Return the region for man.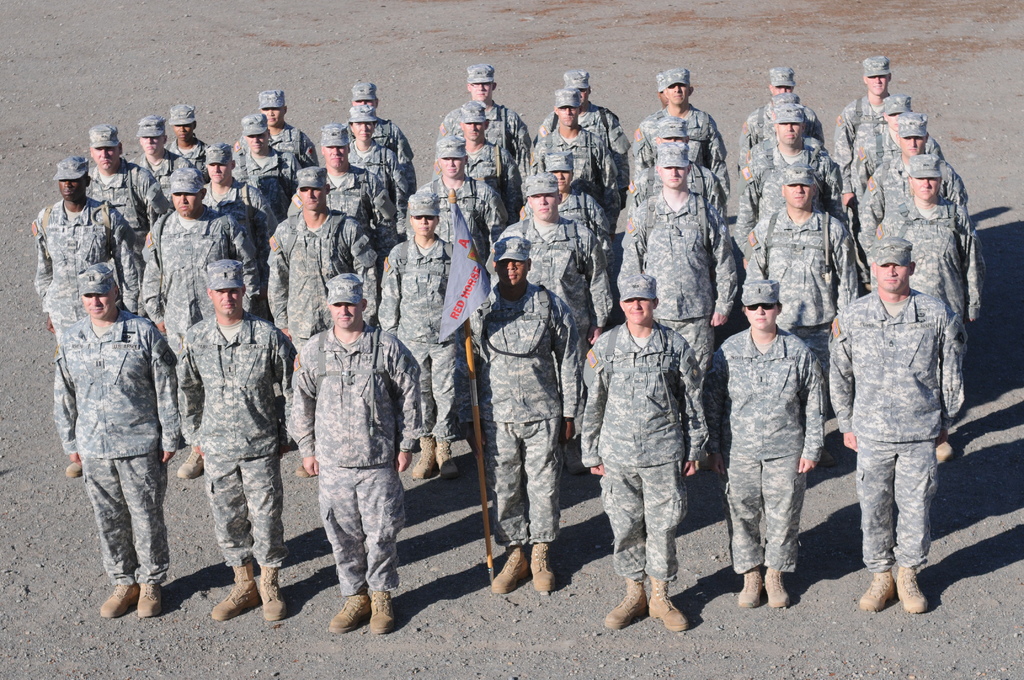
bbox=[228, 115, 301, 194].
